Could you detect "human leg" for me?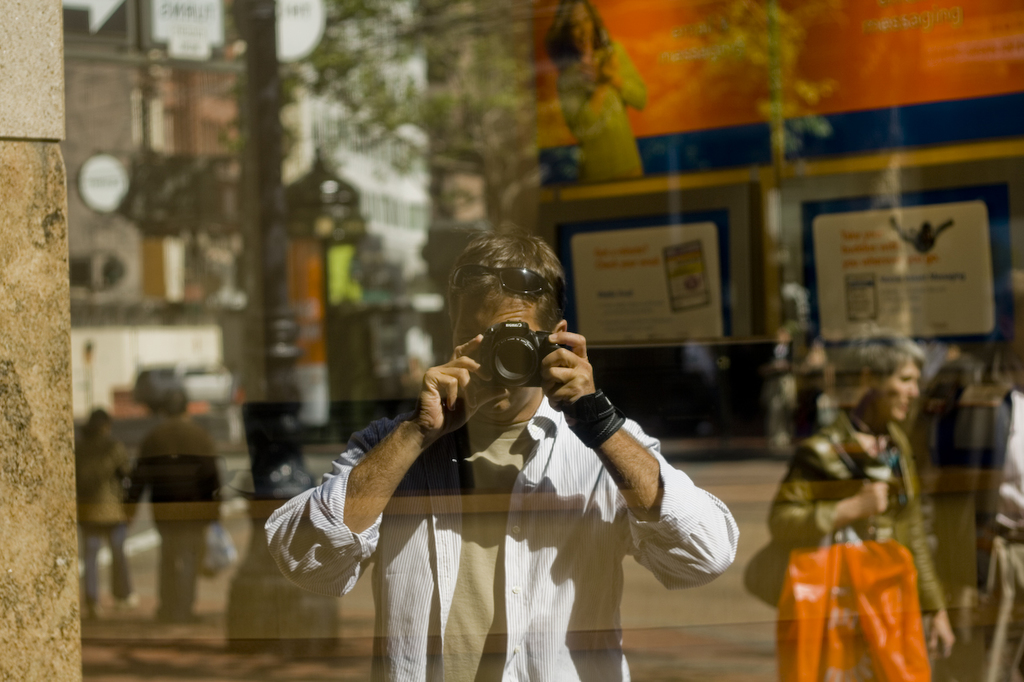
Detection result: x1=158 y1=532 x2=183 y2=618.
